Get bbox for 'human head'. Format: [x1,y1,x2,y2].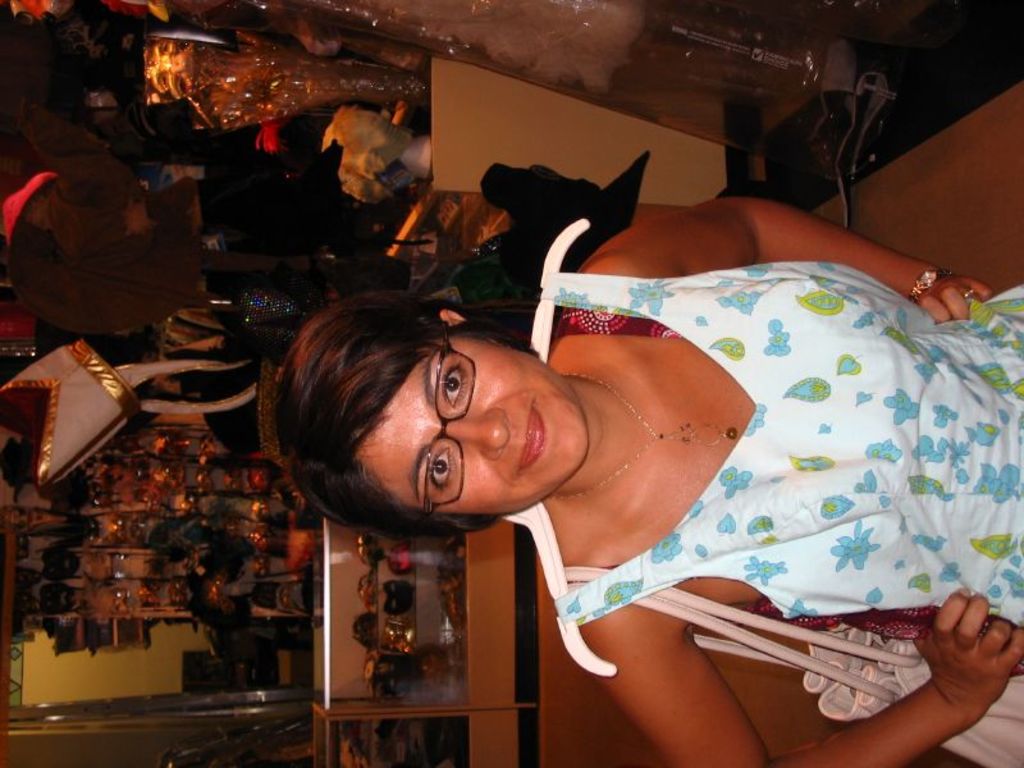
[289,294,572,530].
